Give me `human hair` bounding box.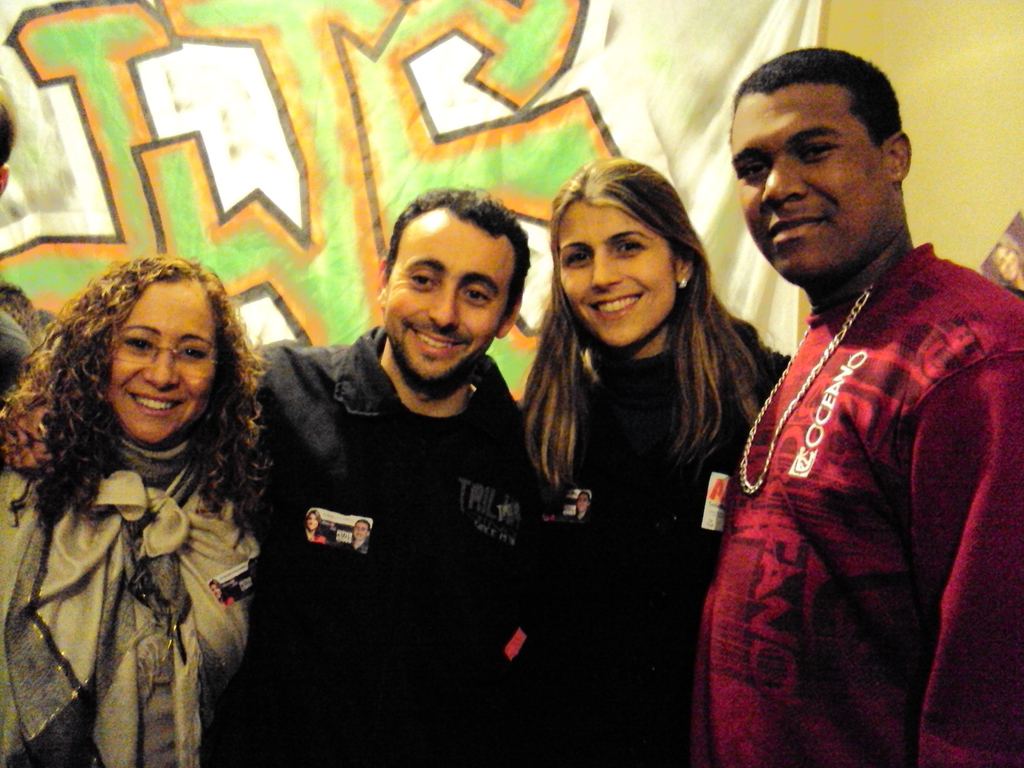
520,157,768,490.
